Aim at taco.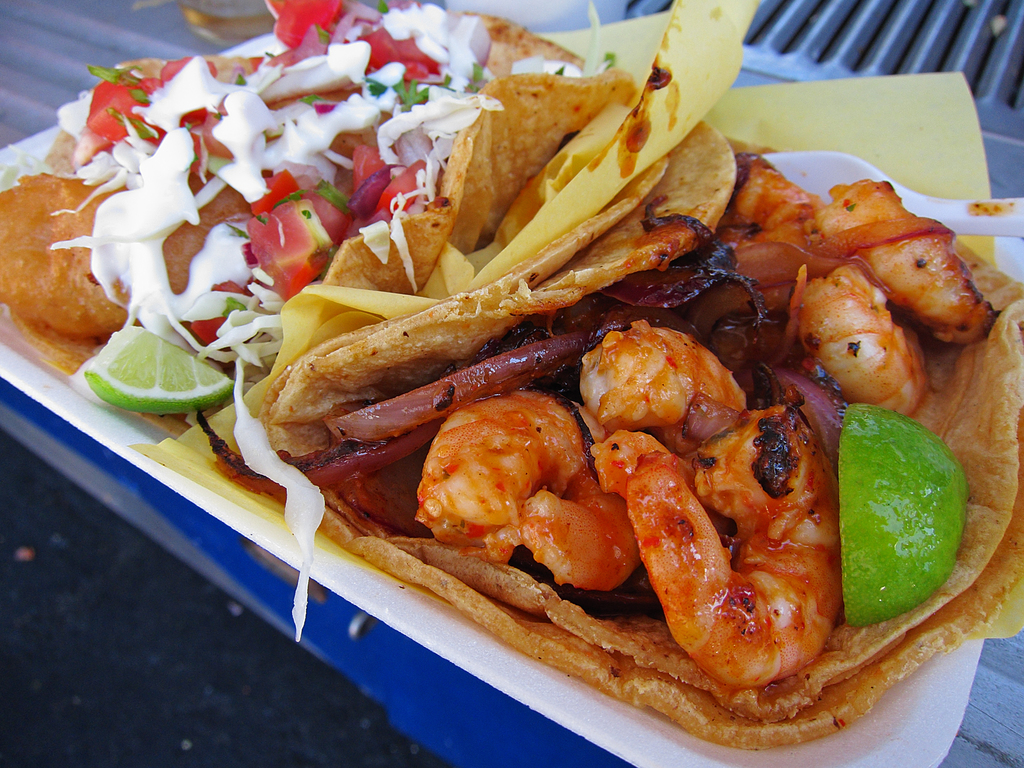
Aimed at [left=268, top=161, right=1023, bottom=749].
